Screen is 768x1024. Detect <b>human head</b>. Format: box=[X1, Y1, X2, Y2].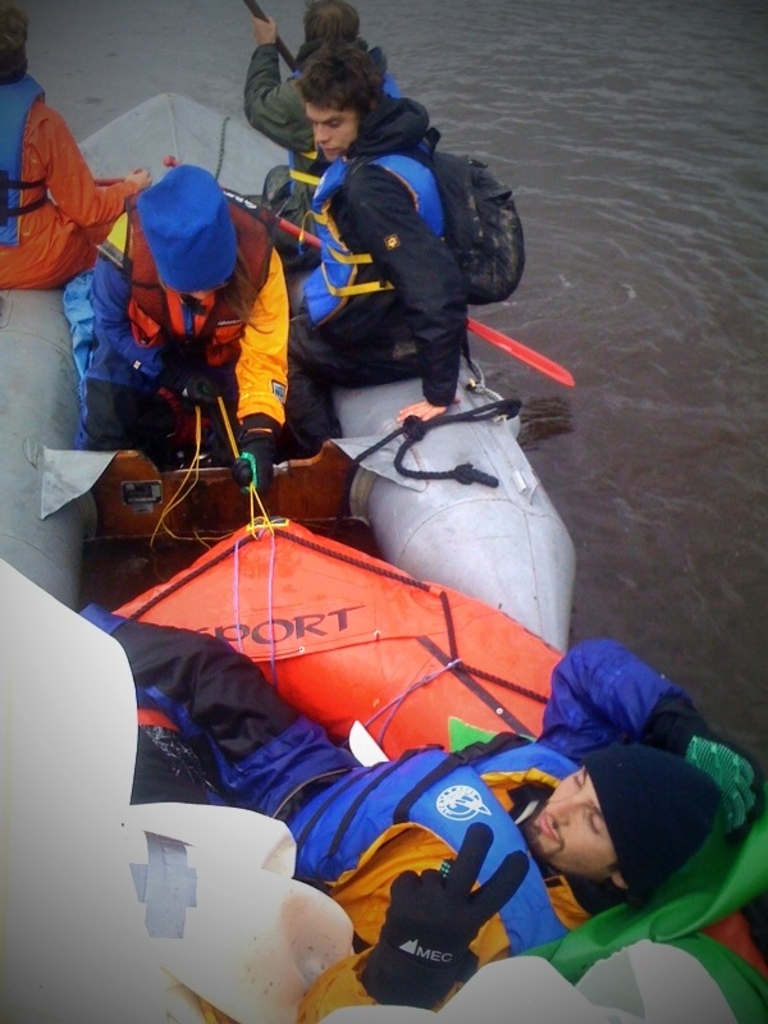
box=[0, 4, 24, 81].
